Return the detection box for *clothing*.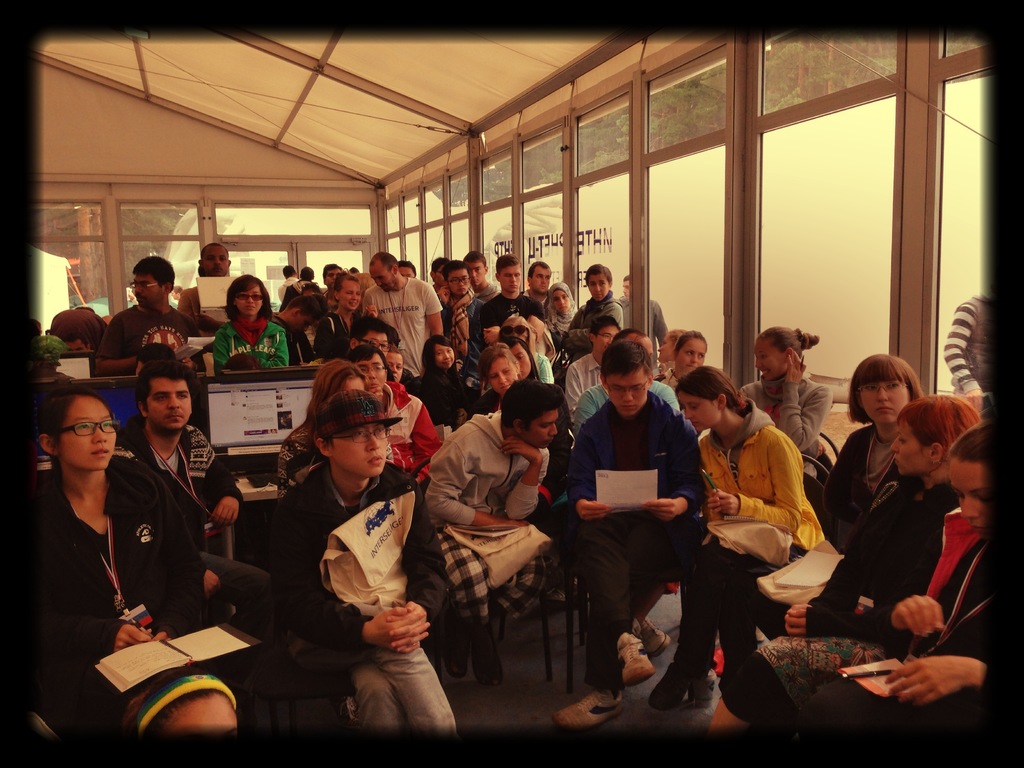
89,298,177,372.
